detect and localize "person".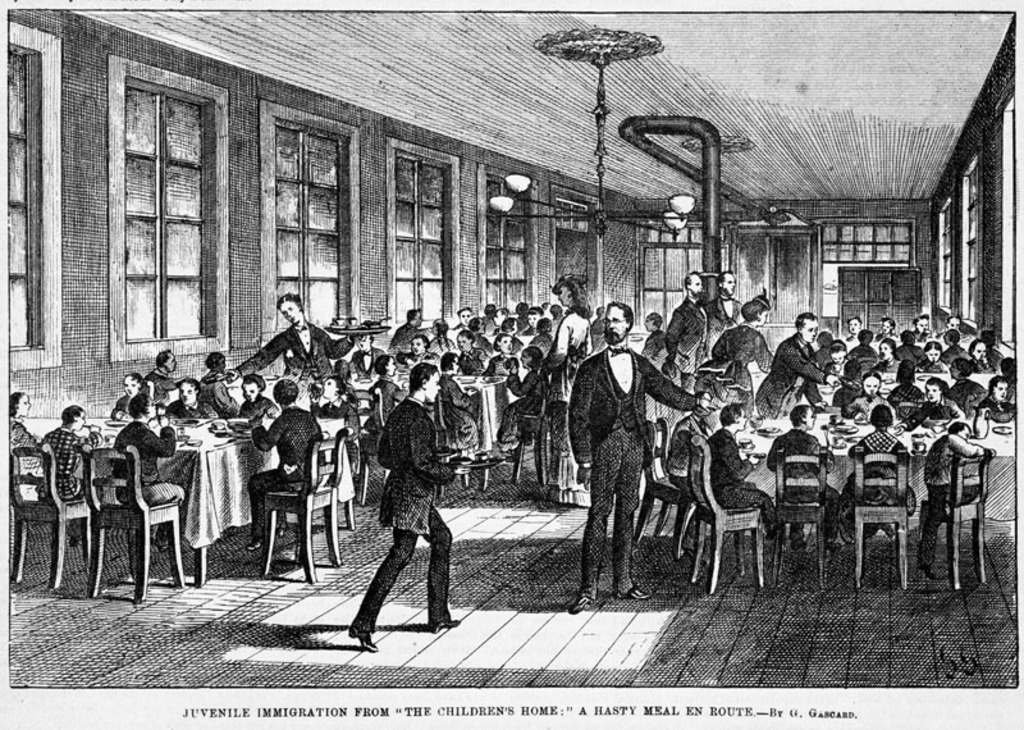
Localized at 567, 302, 718, 610.
